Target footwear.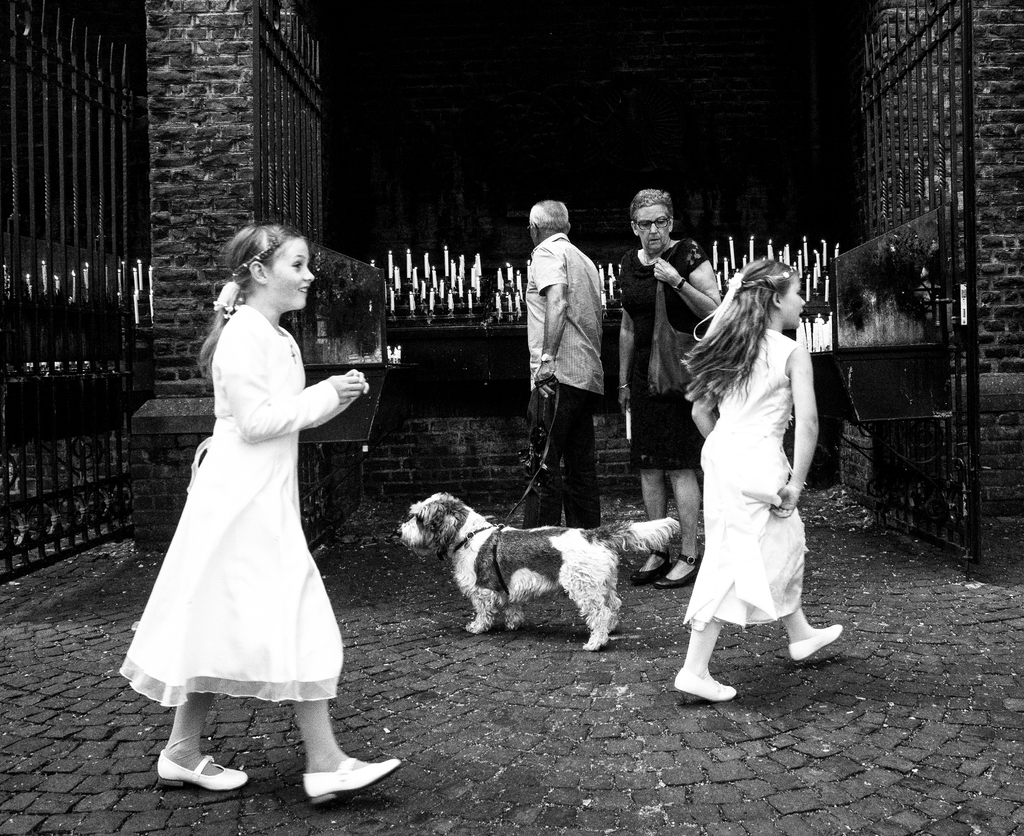
Target region: [300,753,401,805].
